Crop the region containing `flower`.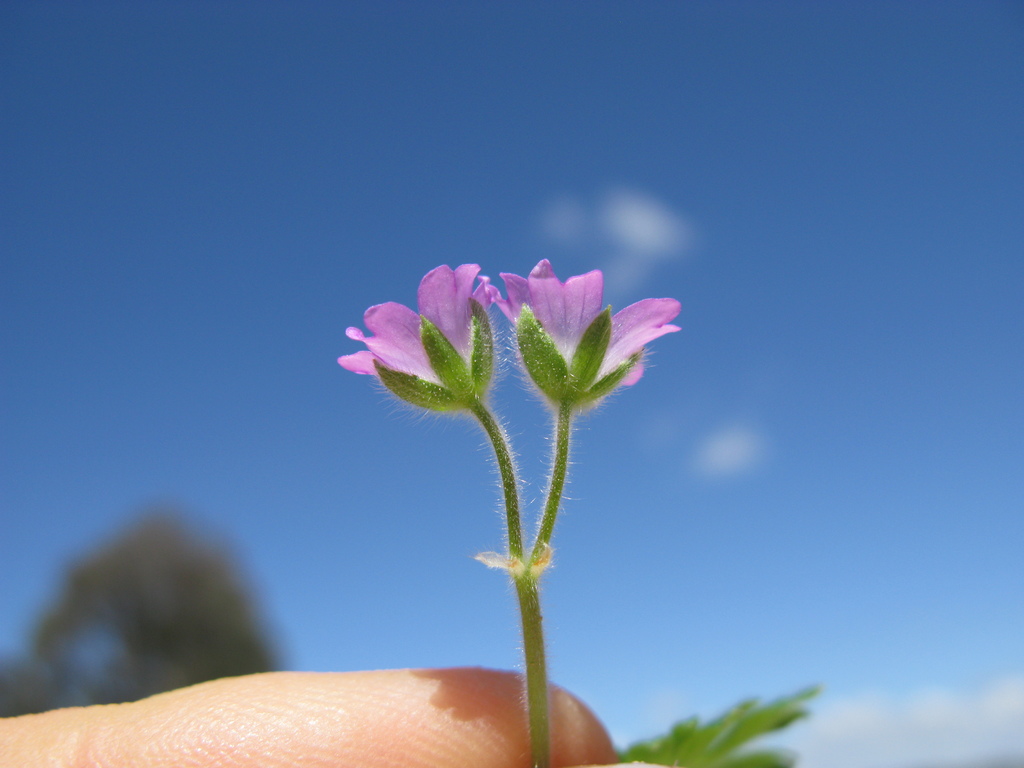
Crop region: region(490, 259, 687, 413).
